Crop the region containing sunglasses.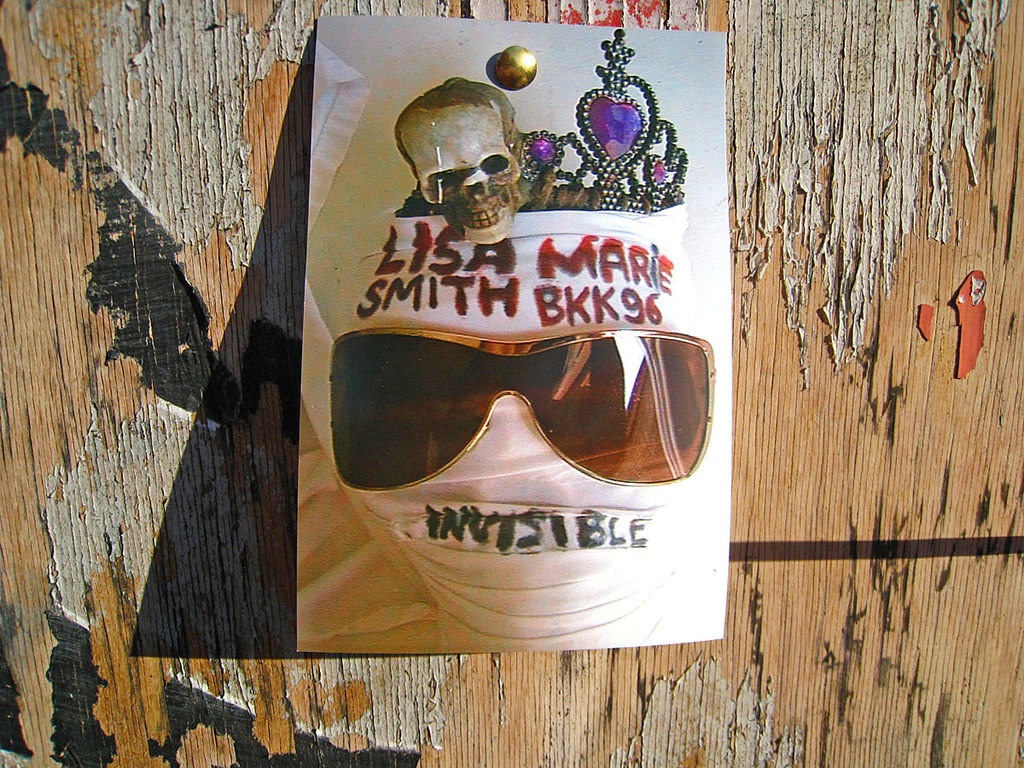
Crop region: x1=329 y1=331 x2=715 y2=497.
